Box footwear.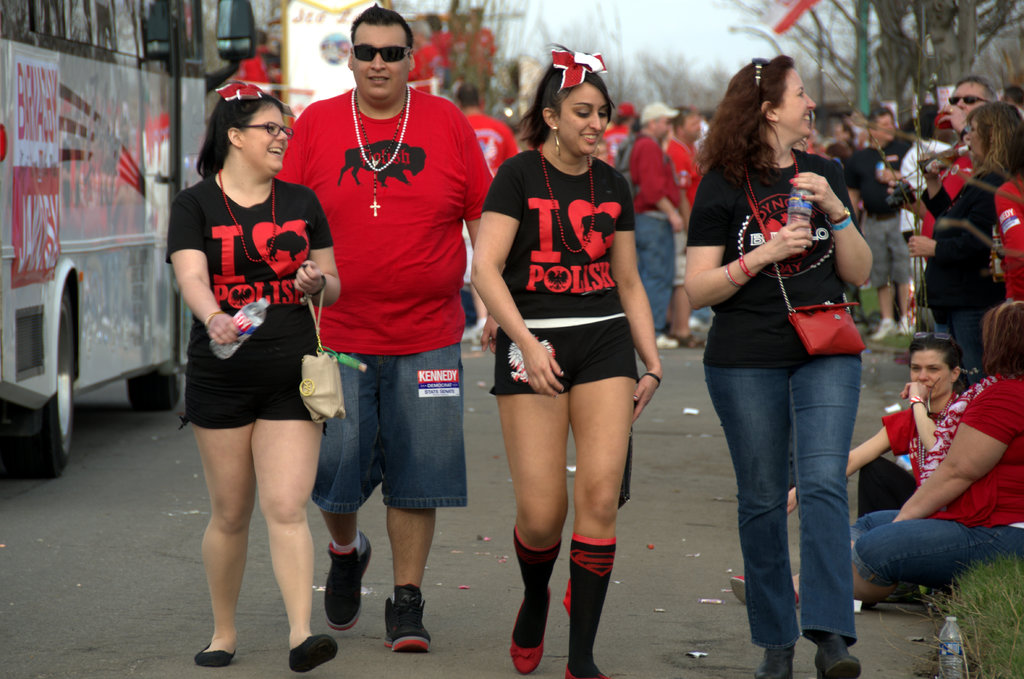
<box>898,312,917,333</box>.
